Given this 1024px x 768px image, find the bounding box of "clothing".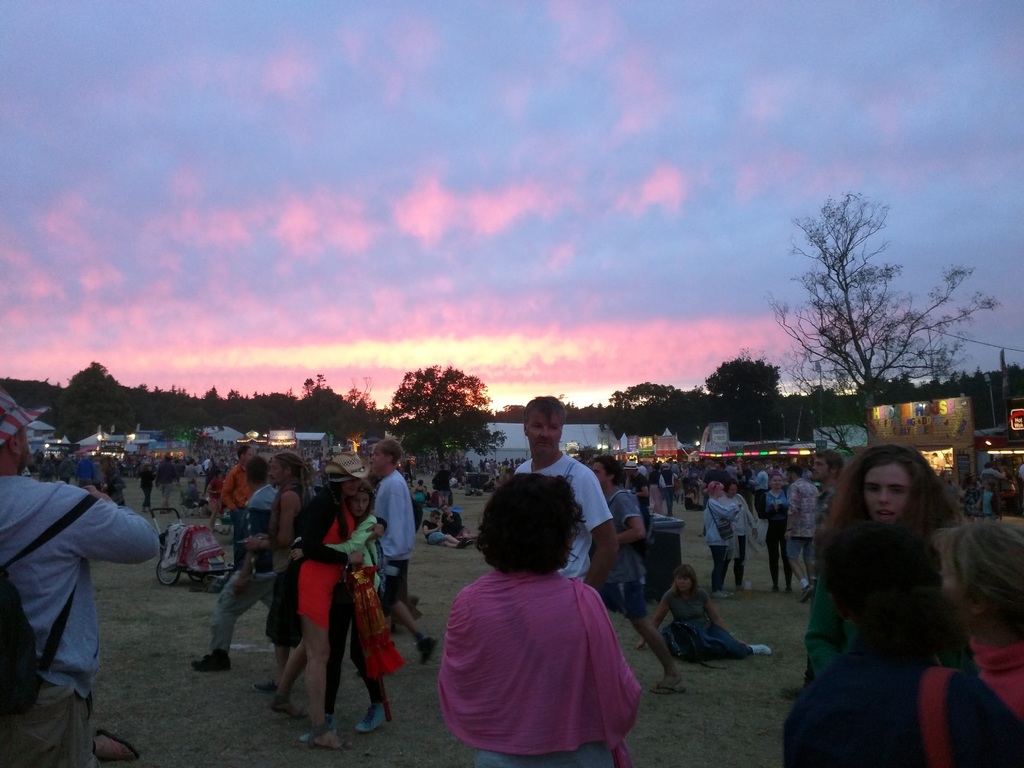
(x1=187, y1=465, x2=200, y2=498).
